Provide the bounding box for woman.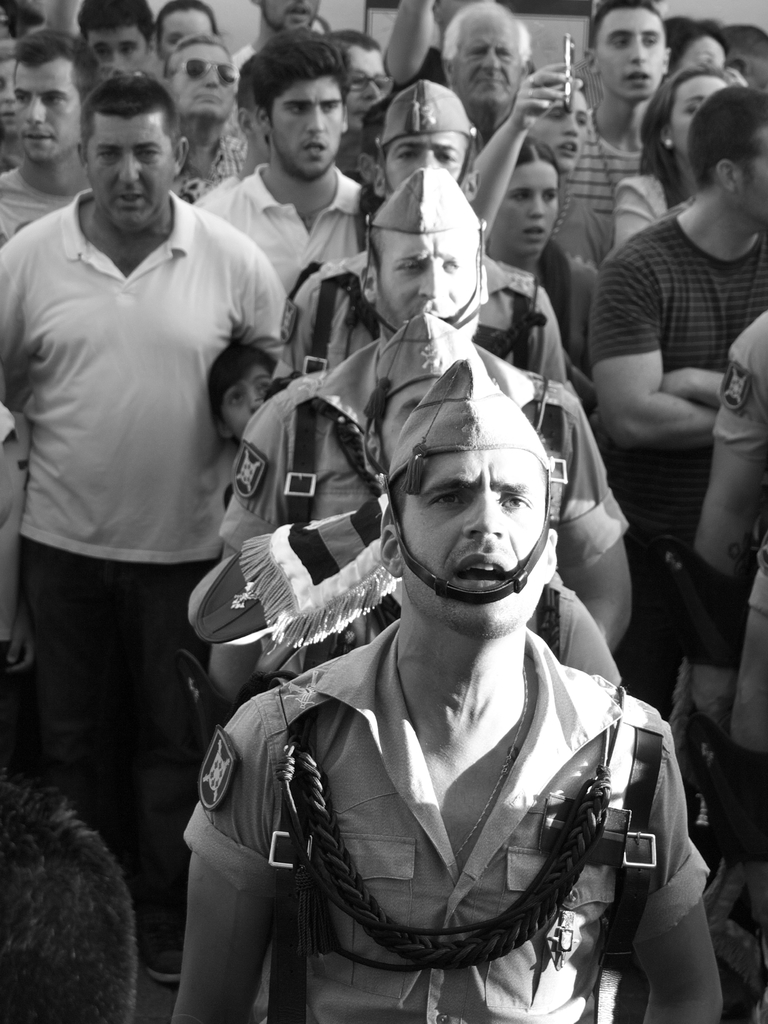
[left=483, top=134, right=601, bottom=367].
